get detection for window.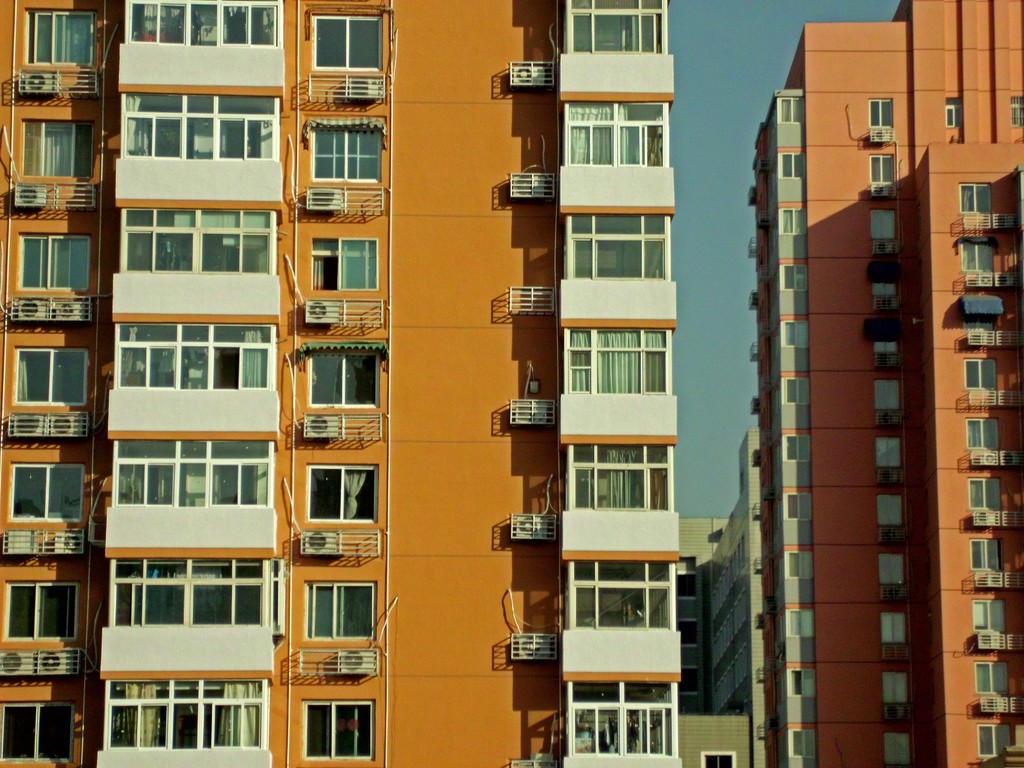
Detection: 4 581 76 646.
